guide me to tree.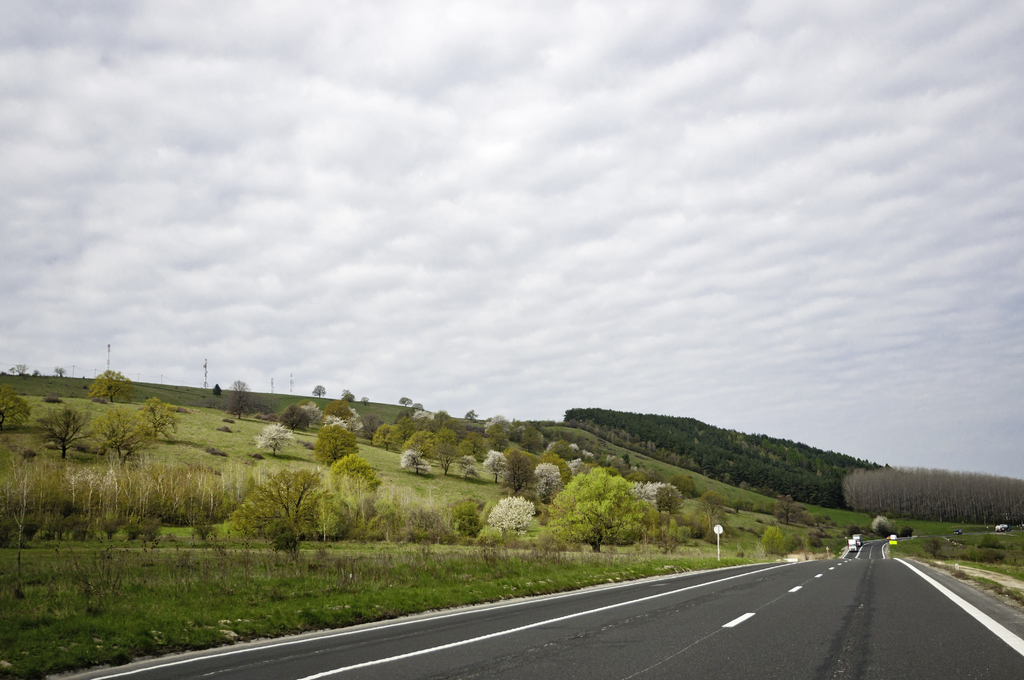
Guidance: 225 379 253 419.
